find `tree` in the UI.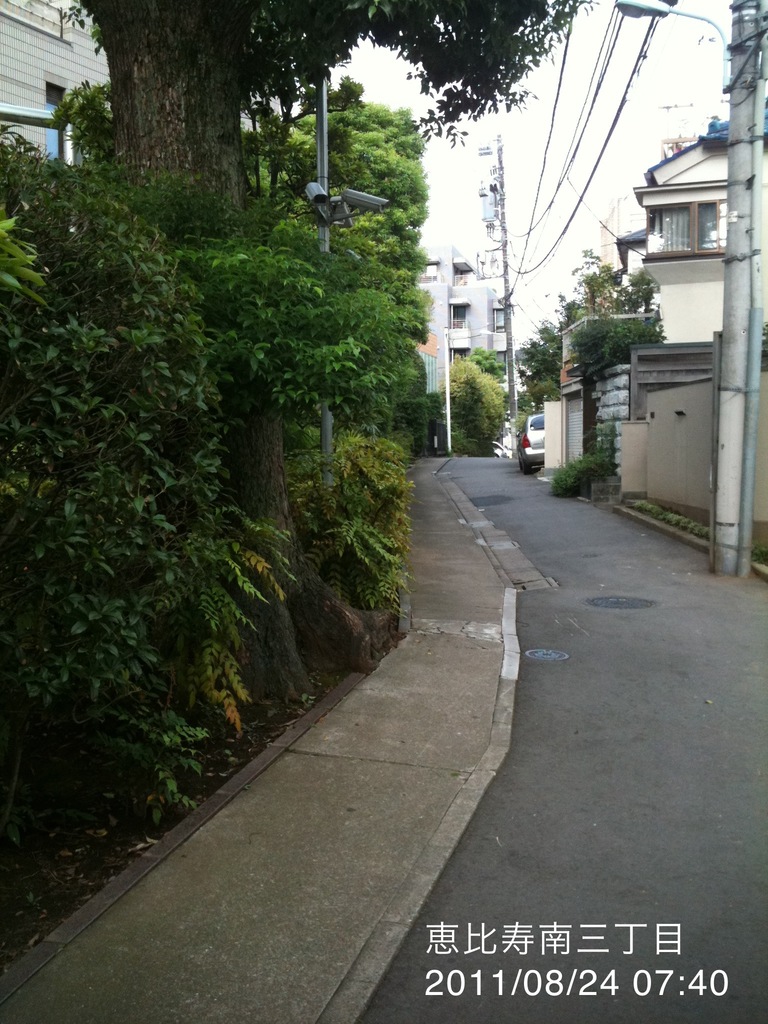
UI element at (0, 0, 591, 949).
